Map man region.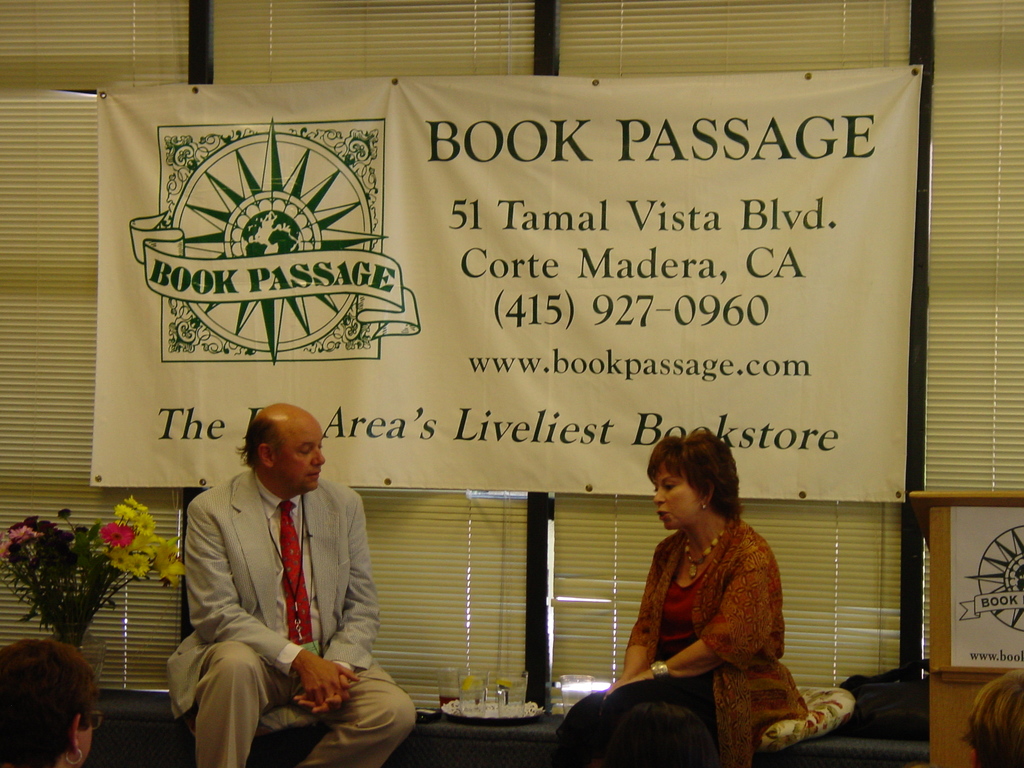
Mapped to region(159, 405, 420, 767).
